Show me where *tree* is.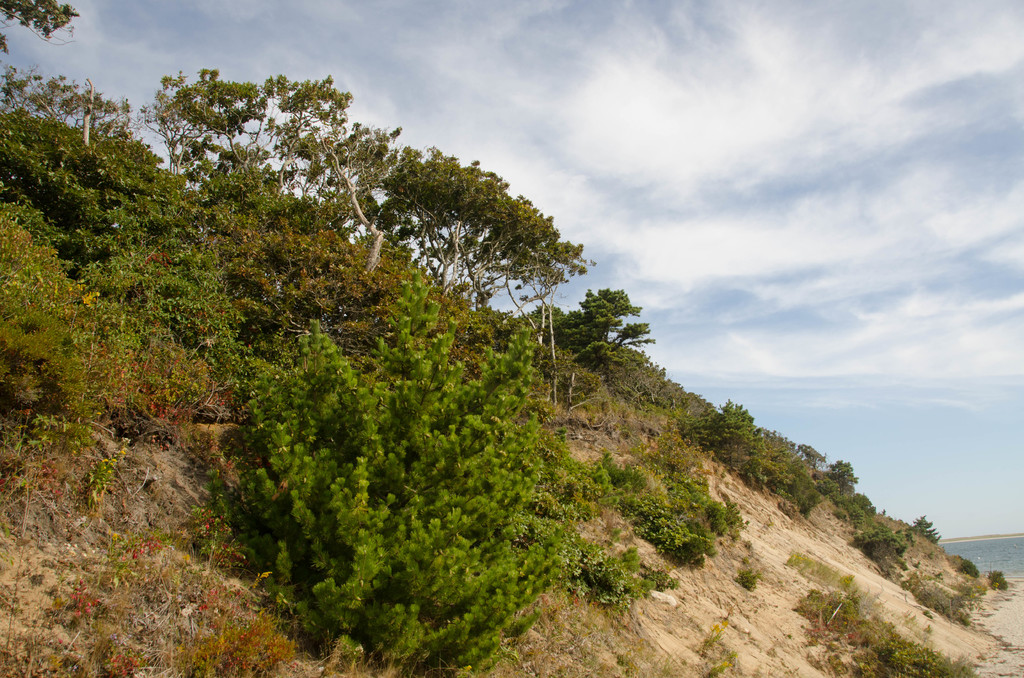
*tree* is at 378/137/598/322.
